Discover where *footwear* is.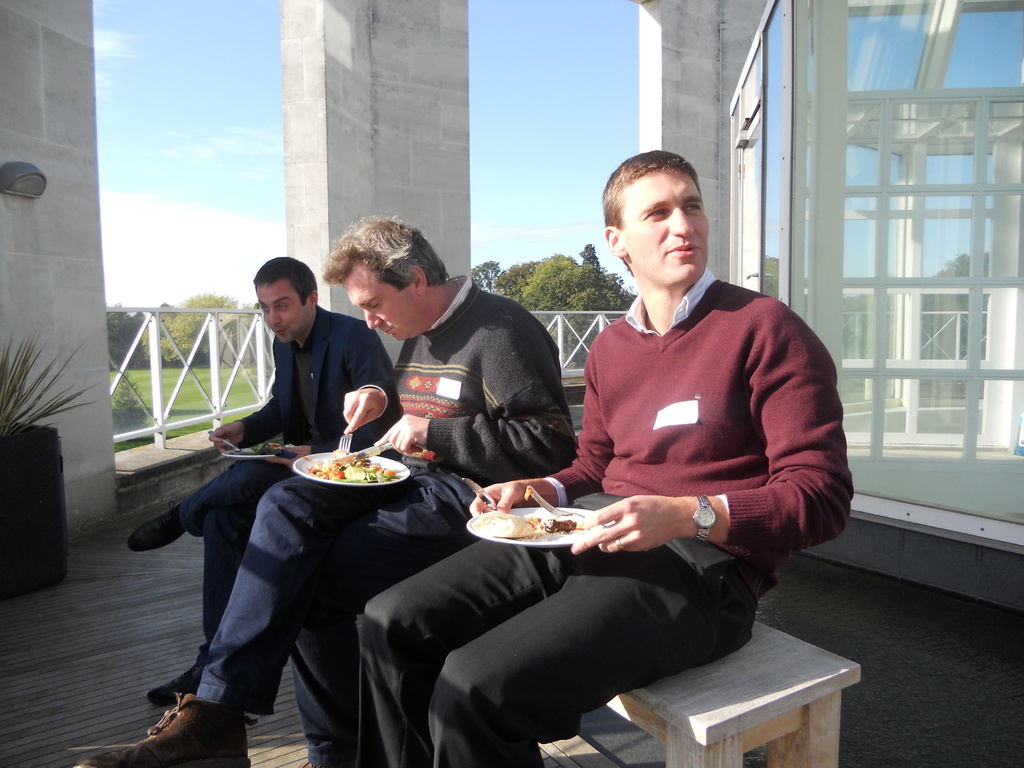
Discovered at (68,689,253,767).
